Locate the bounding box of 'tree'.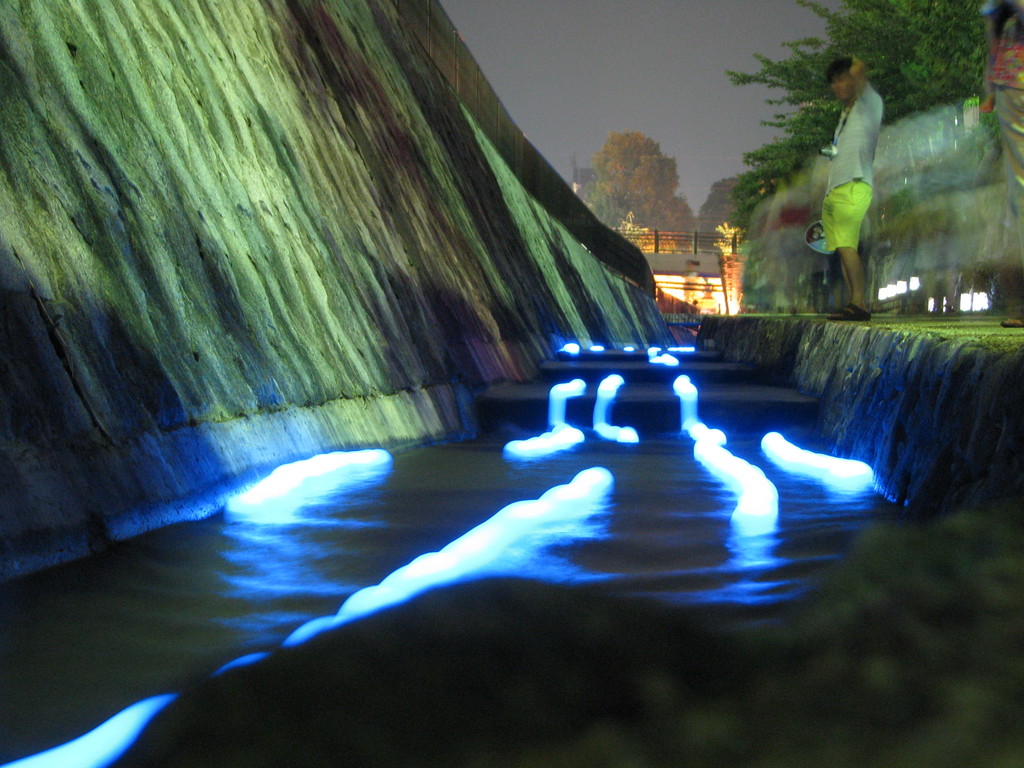
Bounding box: x1=575 y1=132 x2=701 y2=236.
